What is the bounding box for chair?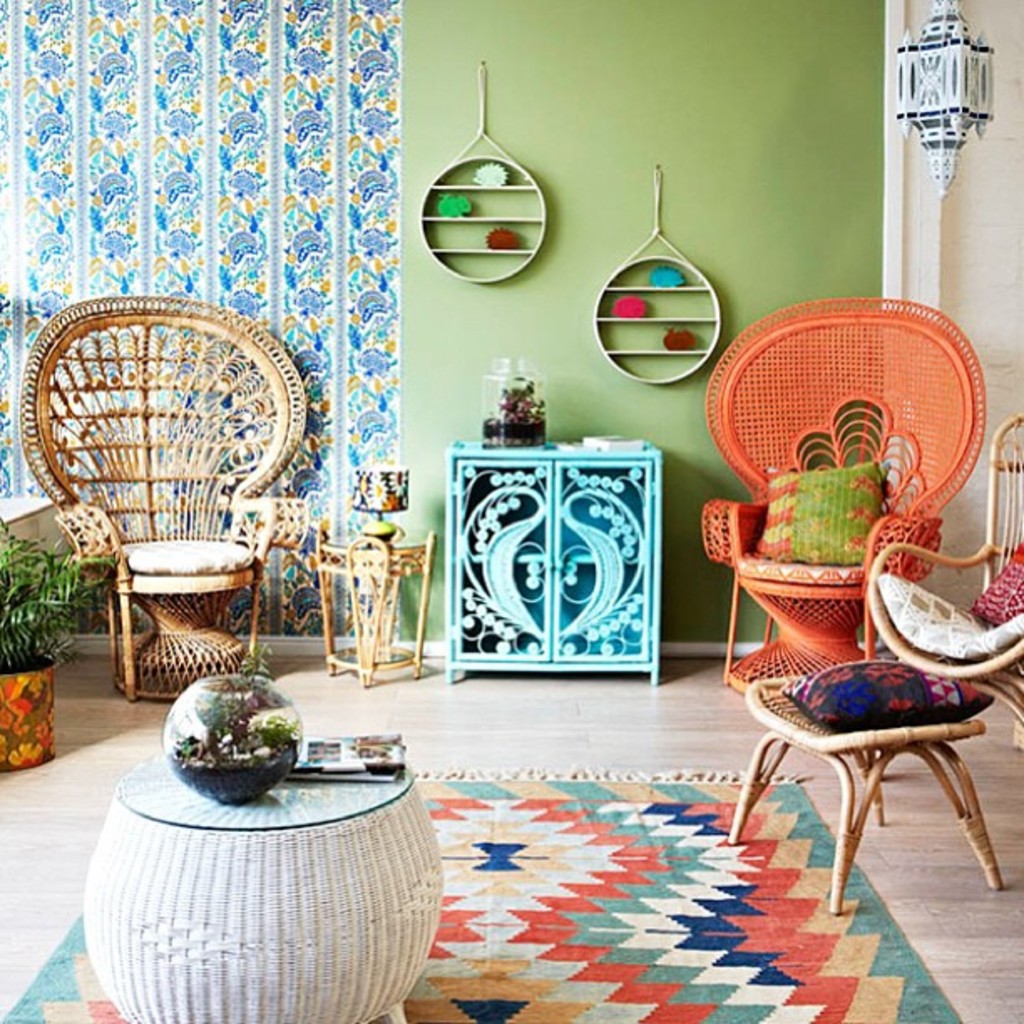
698/294/986/696.
